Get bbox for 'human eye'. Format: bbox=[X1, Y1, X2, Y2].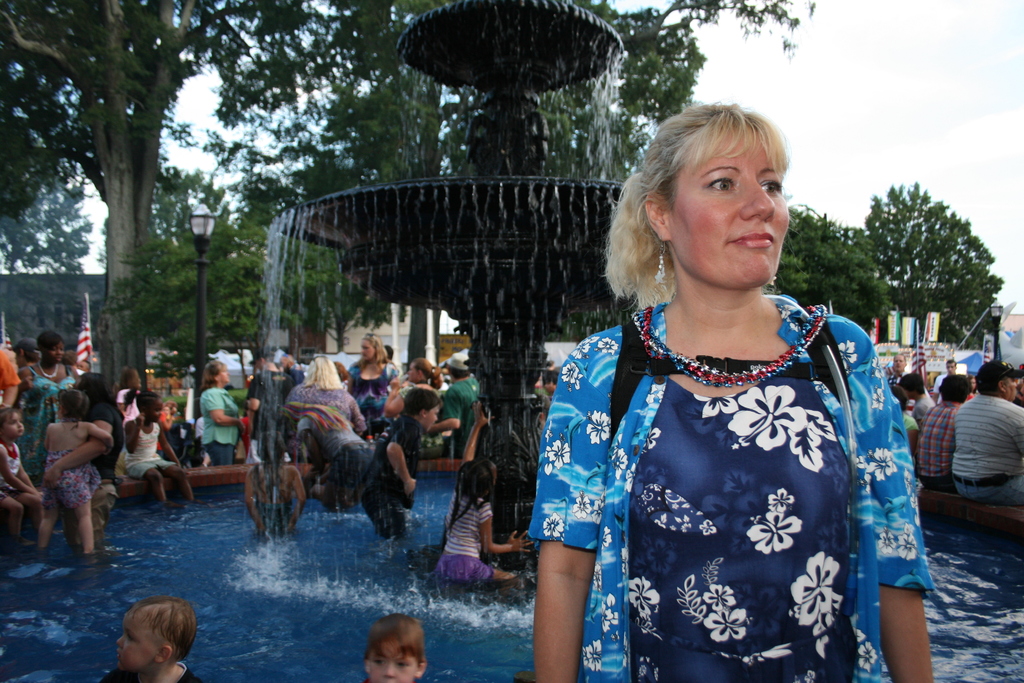
bbox=[755, 174, 783, 195].
